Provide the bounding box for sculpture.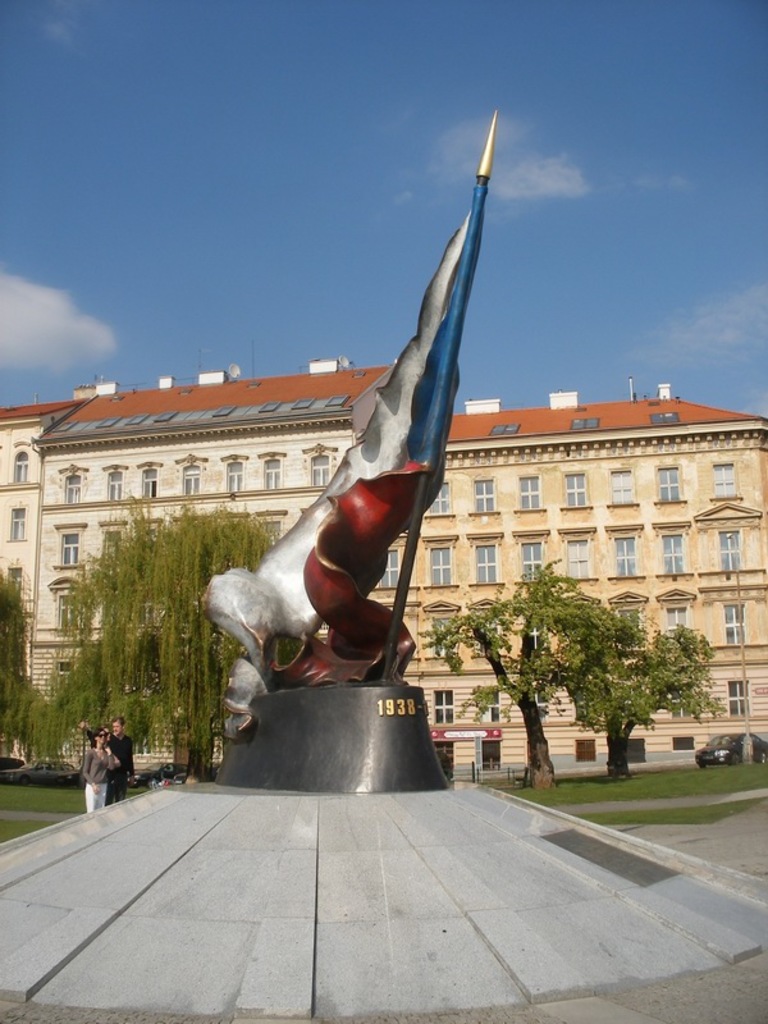
x1=212 y1=110 x2=508 y2=732.
